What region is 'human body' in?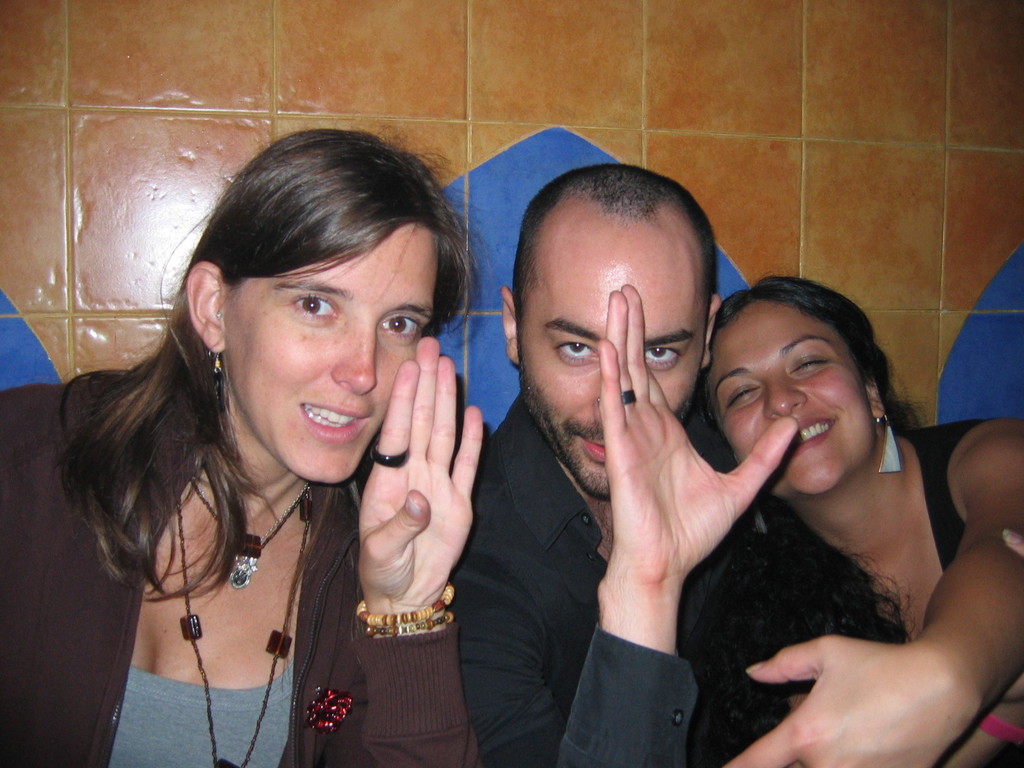
box(63, 142, 453, 764).
